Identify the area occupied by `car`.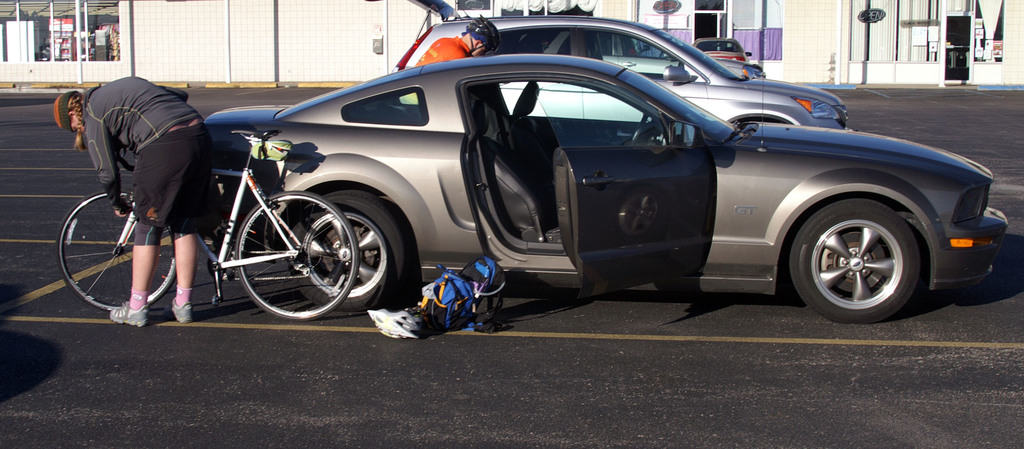
Area: (199,54,1007,325).
